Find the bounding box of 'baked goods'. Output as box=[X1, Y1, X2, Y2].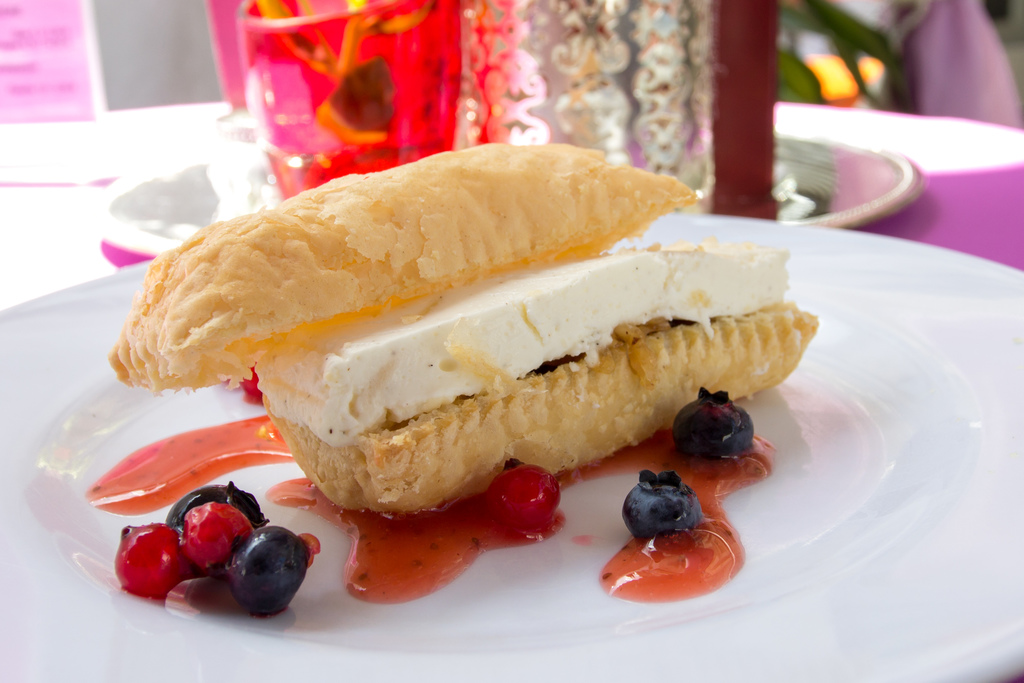
box=[104, 140, 815, 607].
